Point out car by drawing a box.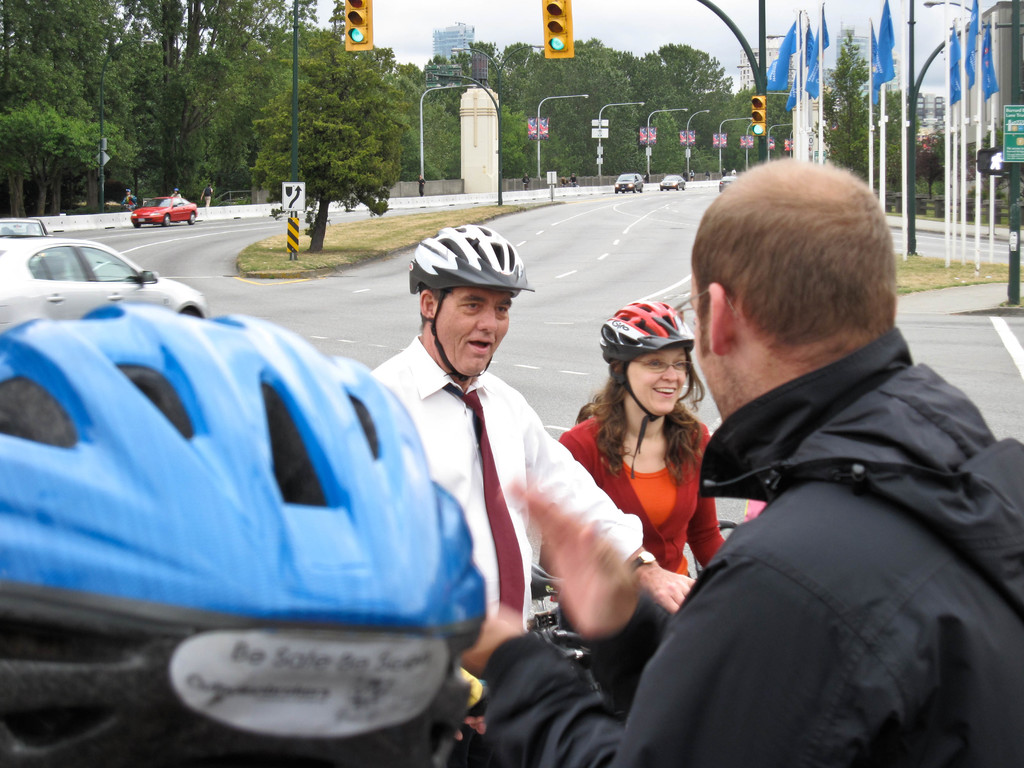
bbox=(0, 213, 63, 239).
